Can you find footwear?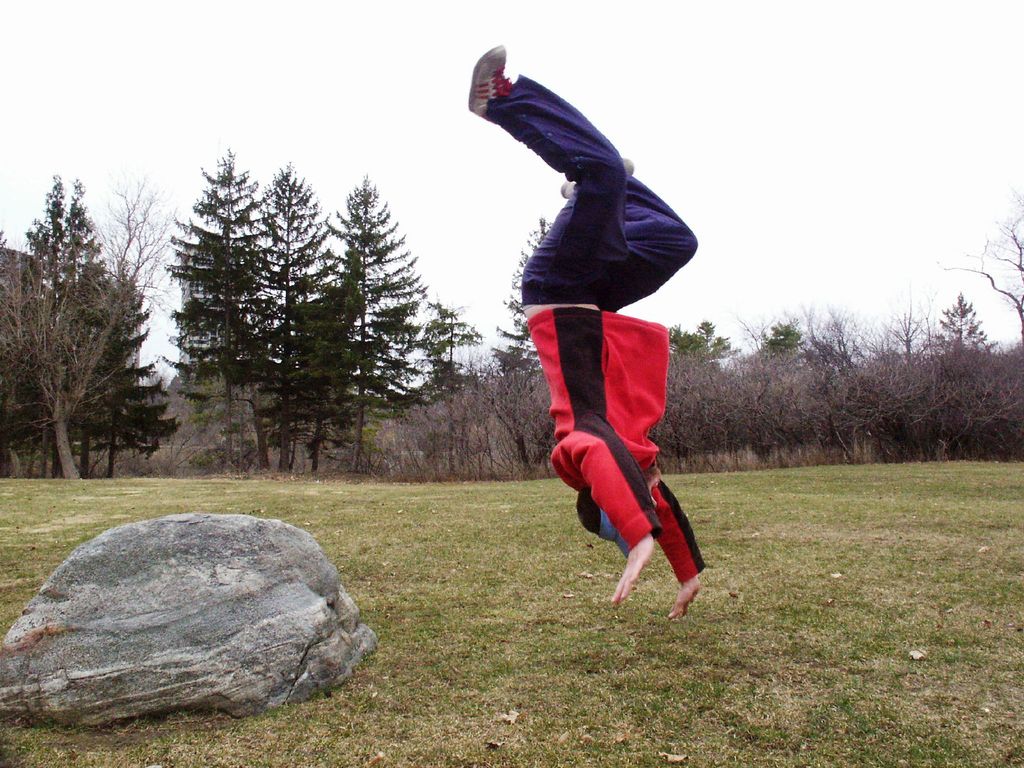
Yes, bounding box: BBox(464, 47, 509, 113).
